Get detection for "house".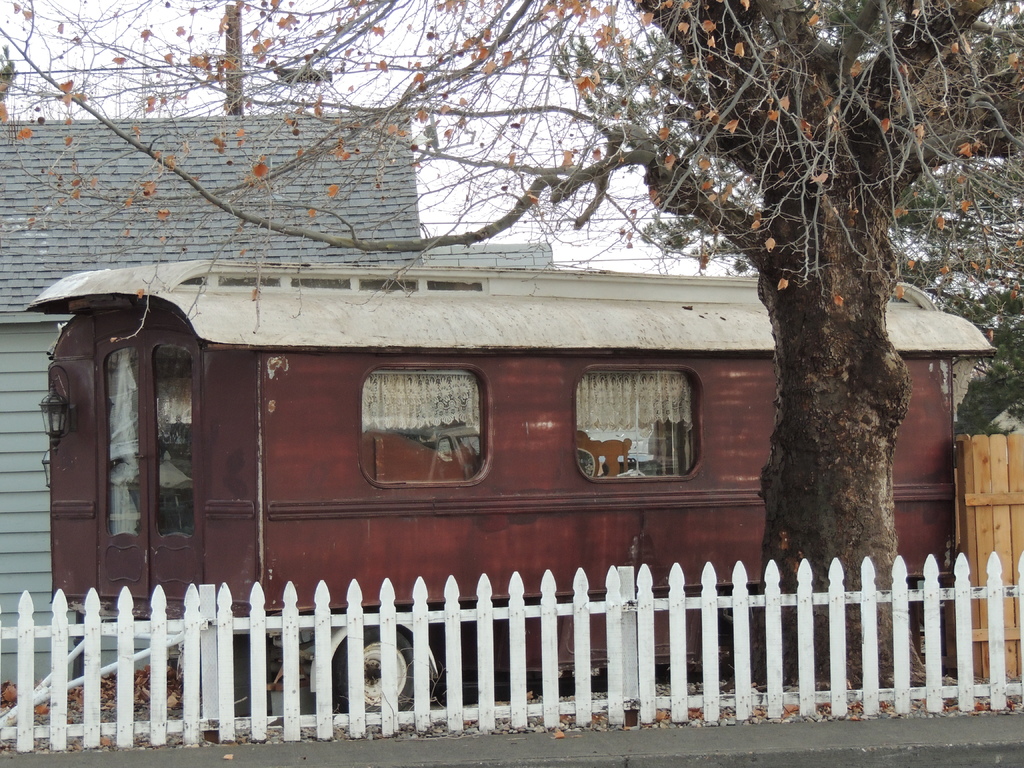
Detection: select_region(0, 6, 552, 673).
